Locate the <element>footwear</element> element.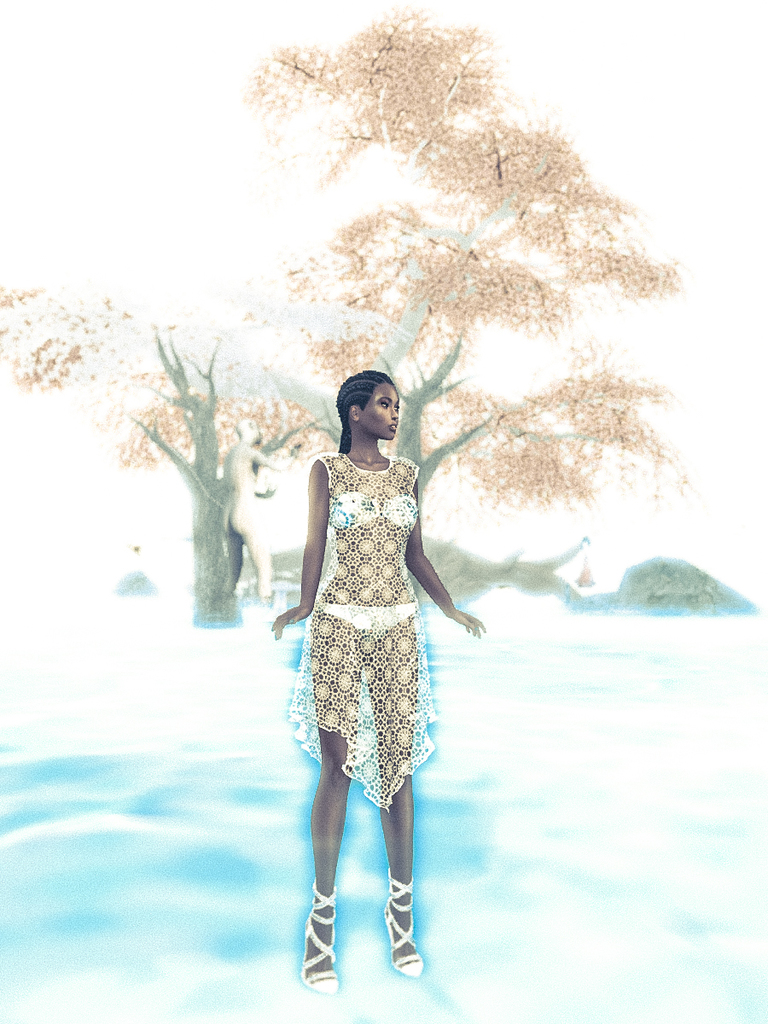
Element bbox: bbox(374, 852, 423, 986).
